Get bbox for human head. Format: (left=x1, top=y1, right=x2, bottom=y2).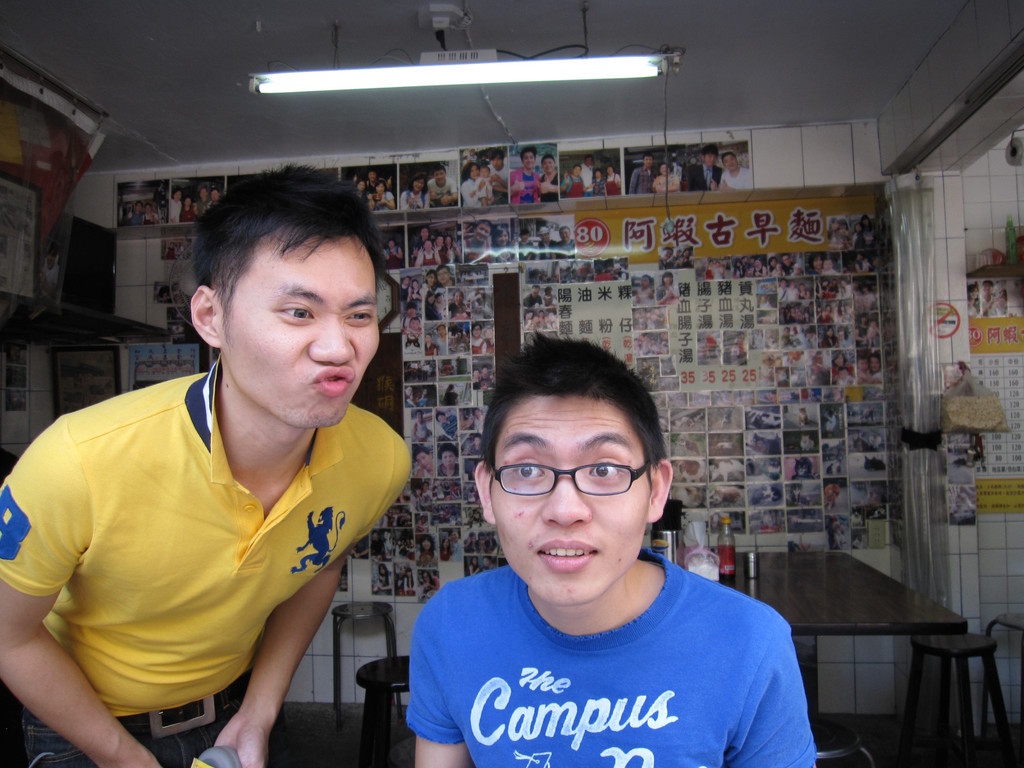
(left=367, top=195, right=375, bottom=211).
